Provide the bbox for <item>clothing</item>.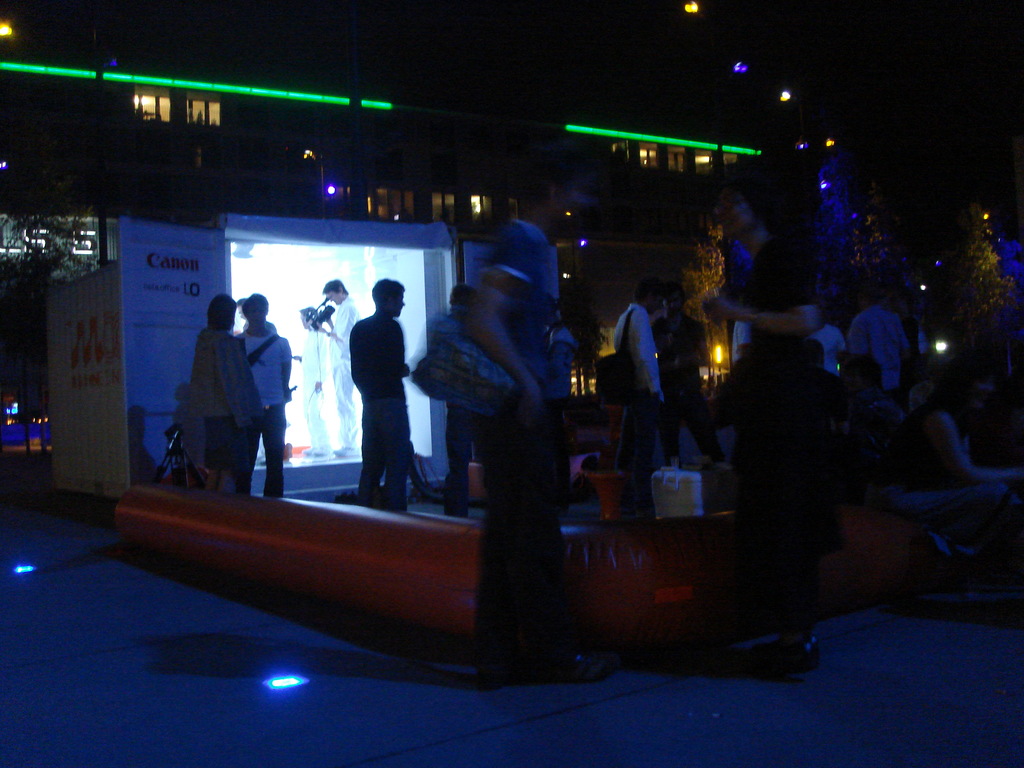
pyautogui.locateOnScreen(300, 324, 329, 448).
